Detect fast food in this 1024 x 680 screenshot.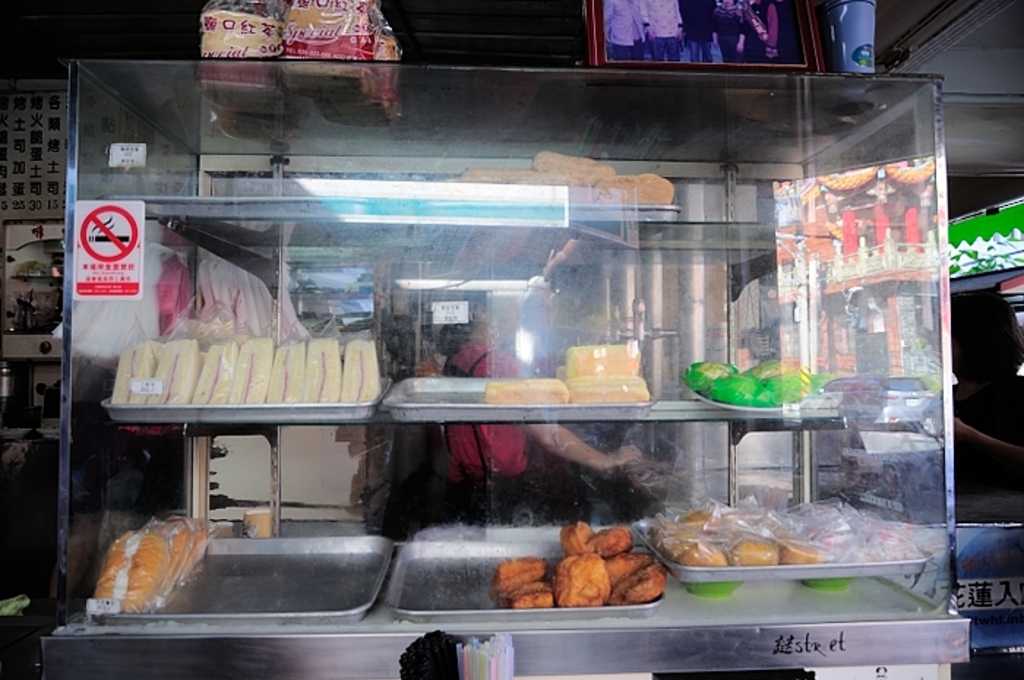
Detection: BBox(492, 554, 544, 595).
